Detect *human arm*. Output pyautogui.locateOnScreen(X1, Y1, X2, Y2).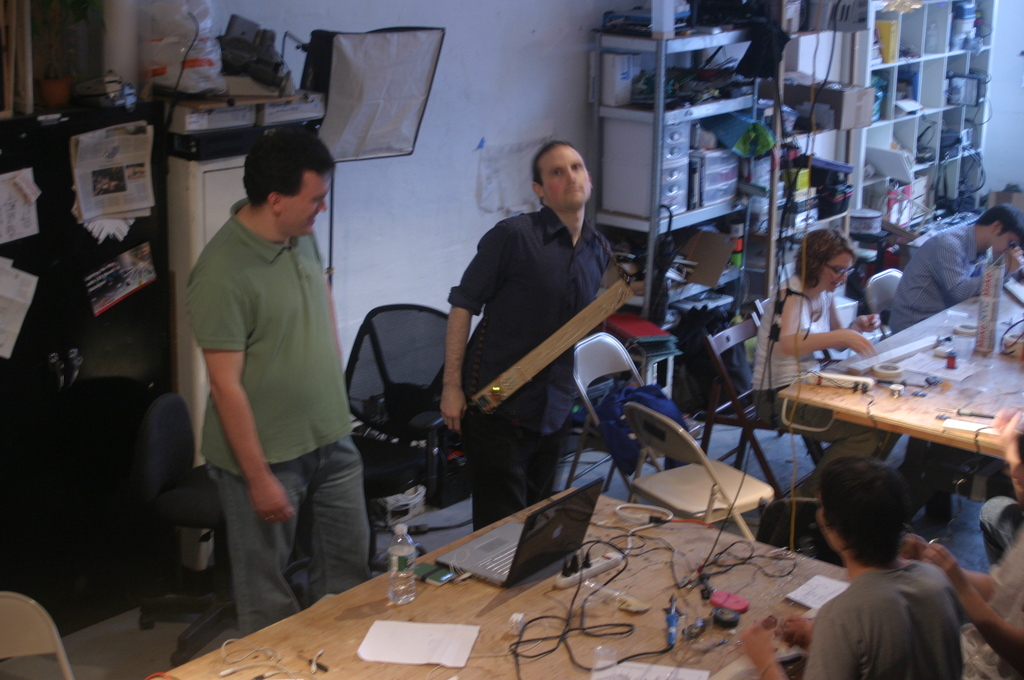
pyautogui.locateOnScreen(930, 229, 1023, 303).
